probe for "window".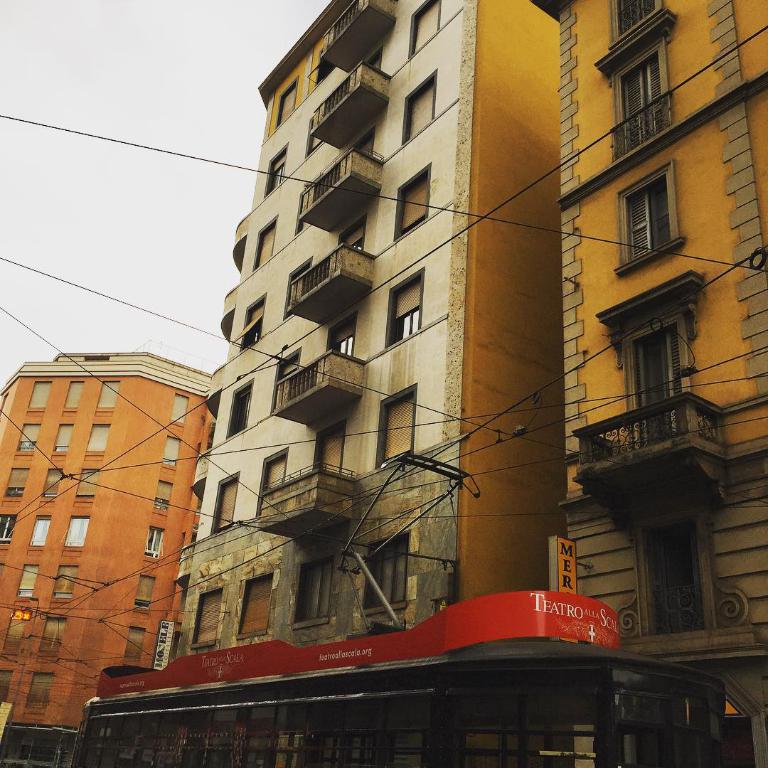
Probe result: <region>363, 535, 407, 607</region>.
